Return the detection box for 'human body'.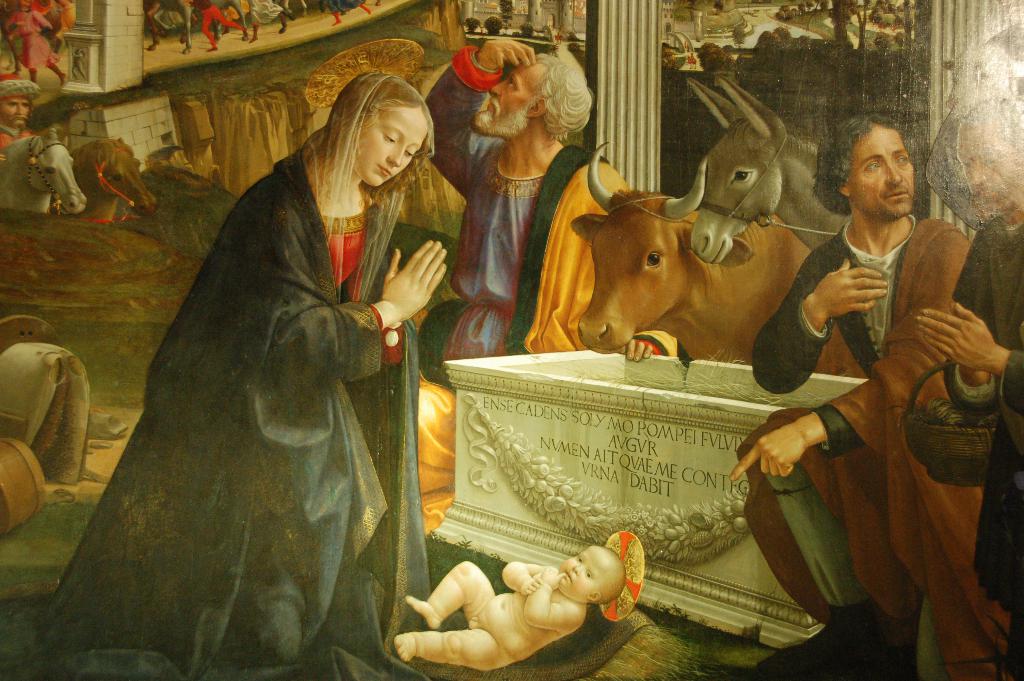
bbox=(0, 63, 36, 160).
